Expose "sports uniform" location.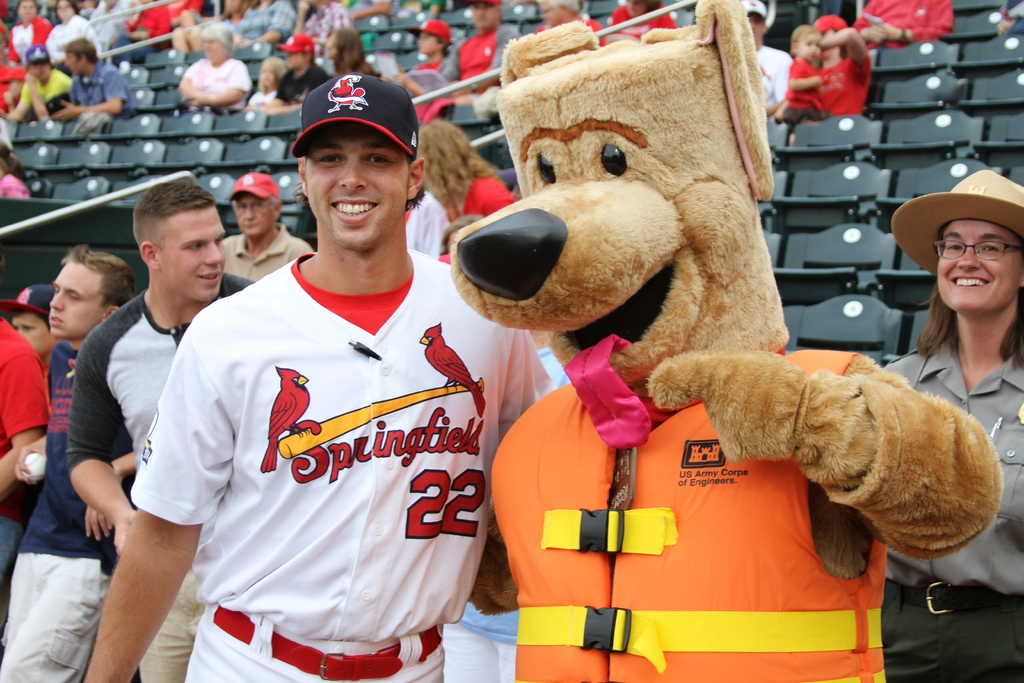
Exposed at 6, 340, 111, 682.
